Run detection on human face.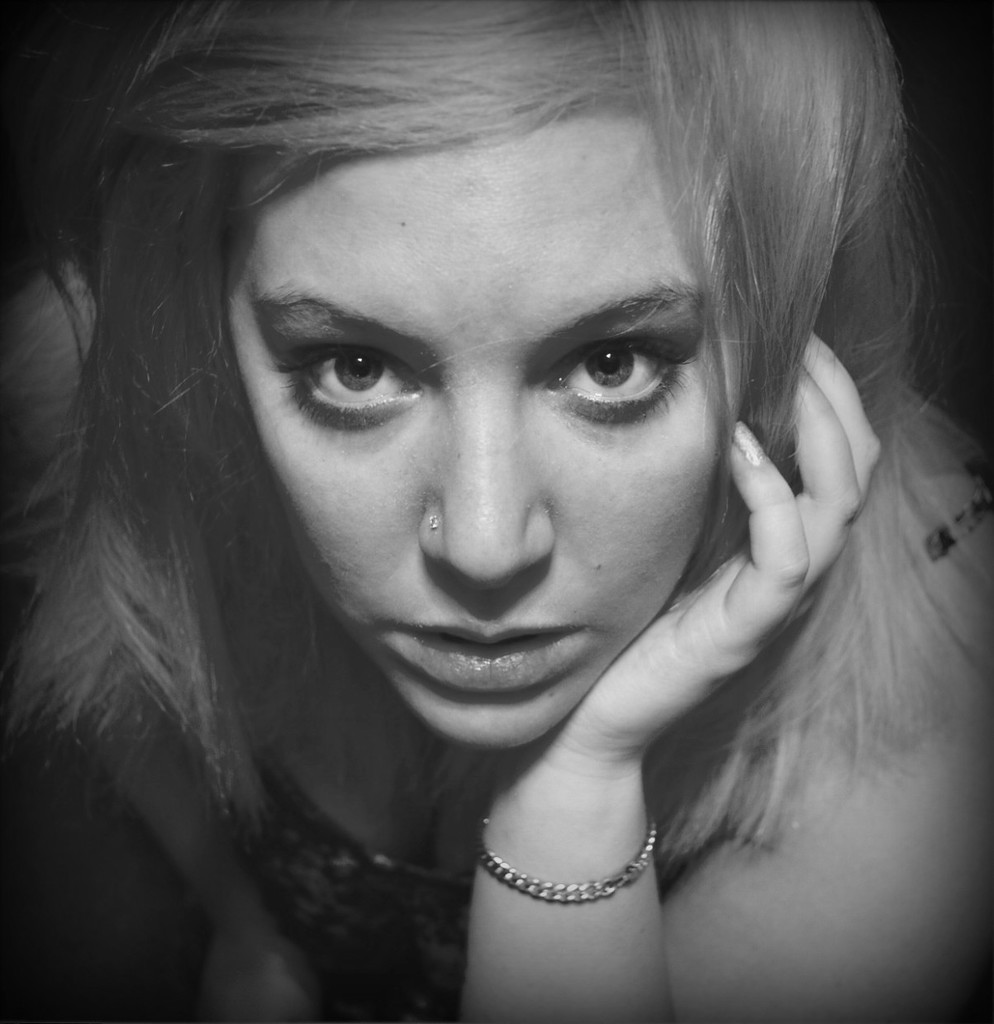
Result: bbox=(219, 130, 735, 751).
